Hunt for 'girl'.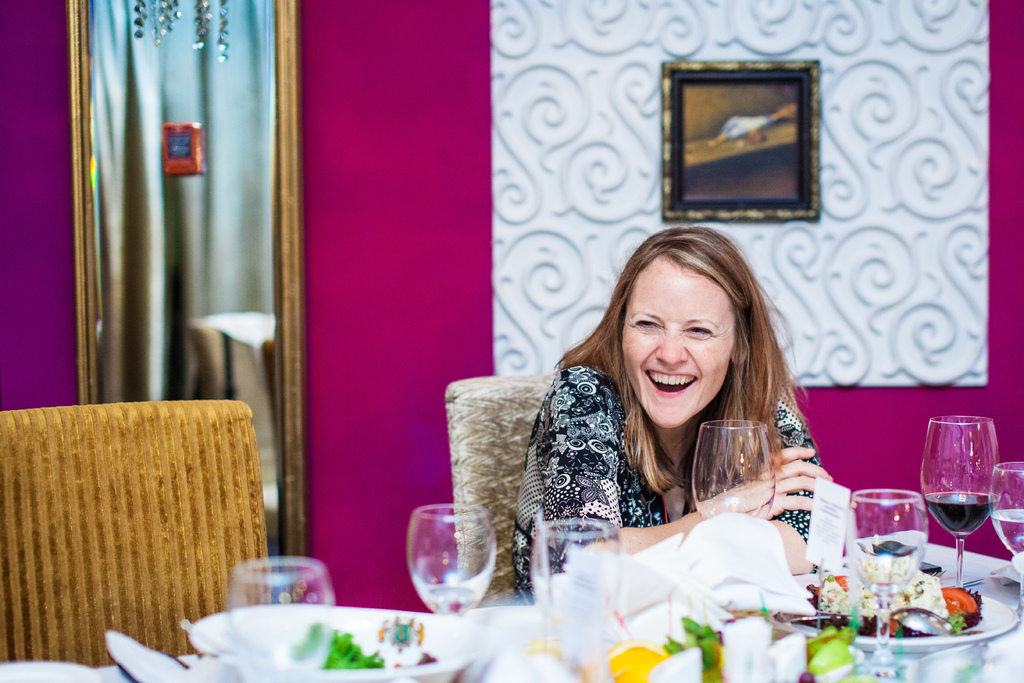
Hunted down at <bbox>511, 225, 835, 597</bbox>.
